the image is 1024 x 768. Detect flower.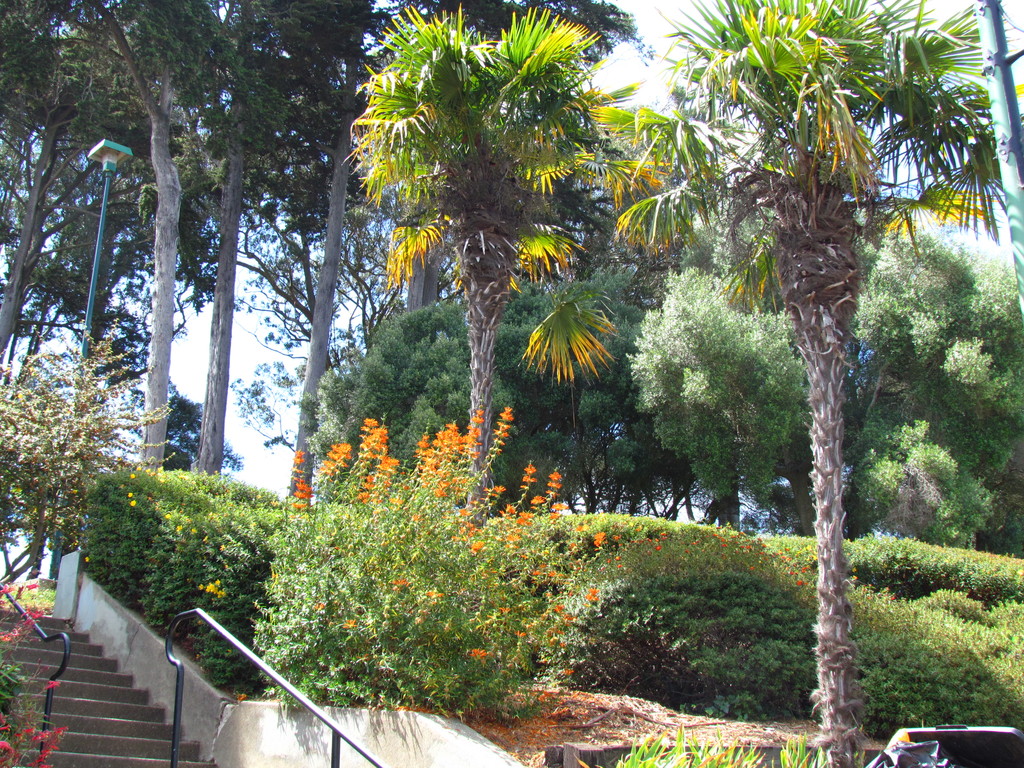
Detection: Rect(163, 511, 173, 520).
